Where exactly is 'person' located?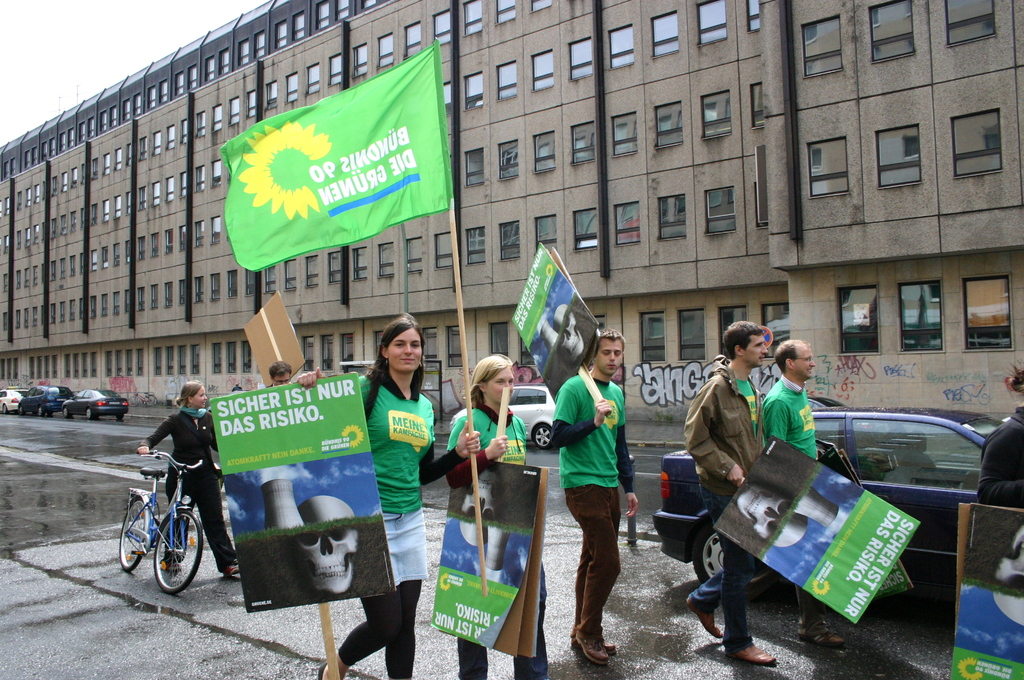
Its bounding box is bbox(557, 336, 643, 651).
